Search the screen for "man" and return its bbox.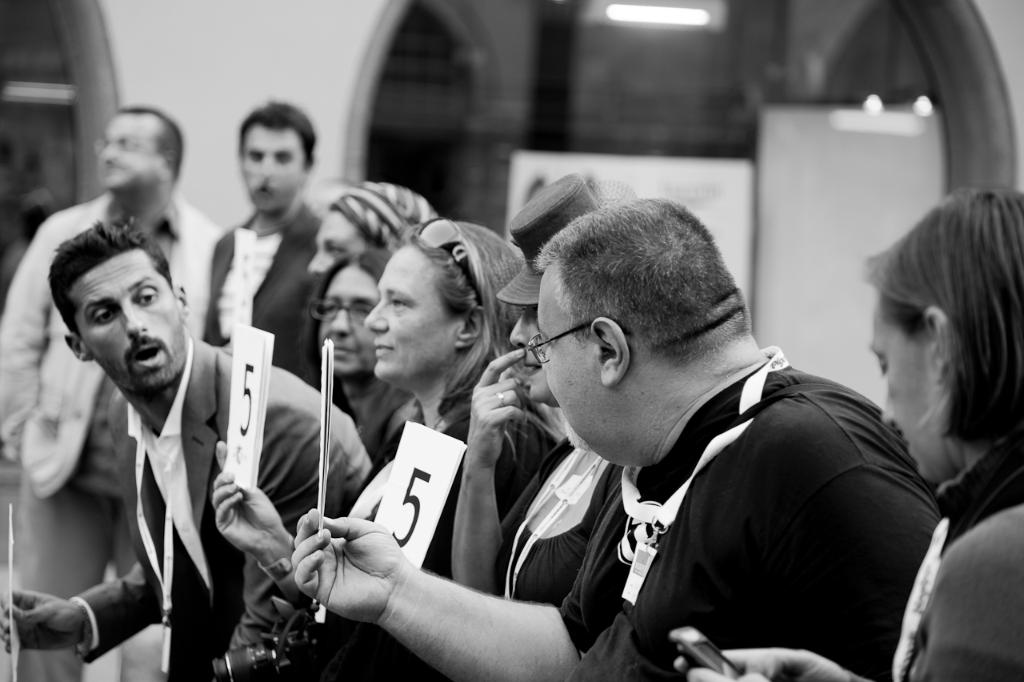
Found: 202, 98, 329, 389.
